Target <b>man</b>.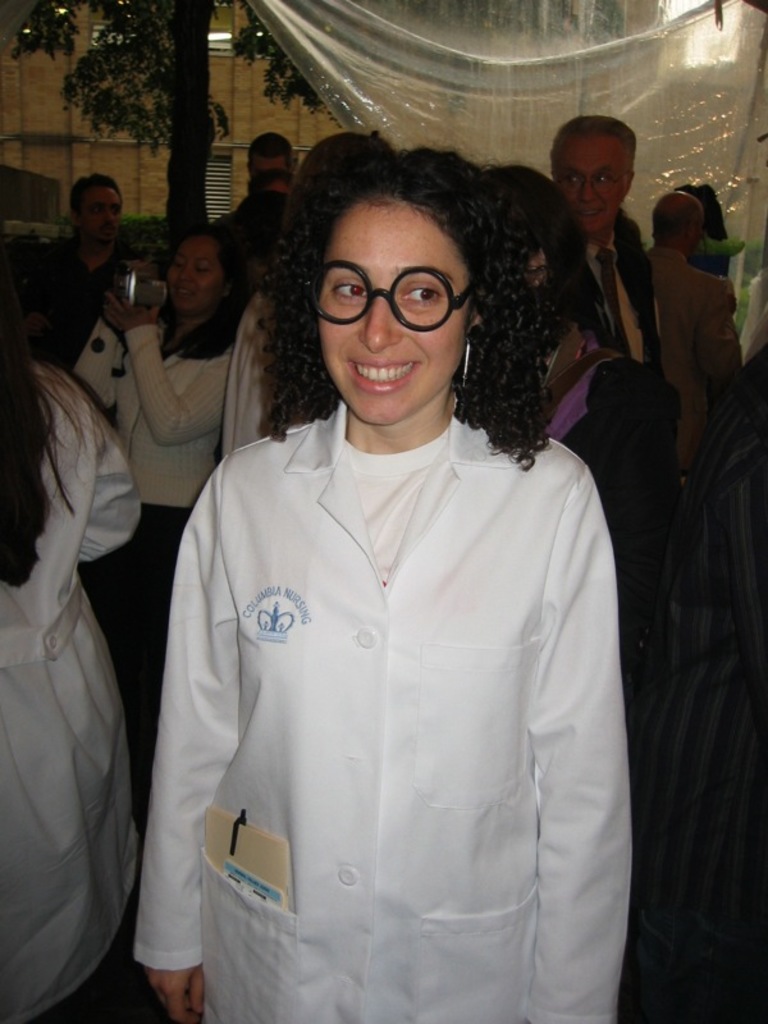
Target region: pyautogui.locateOnScreen(29, 173, 157, 392).
